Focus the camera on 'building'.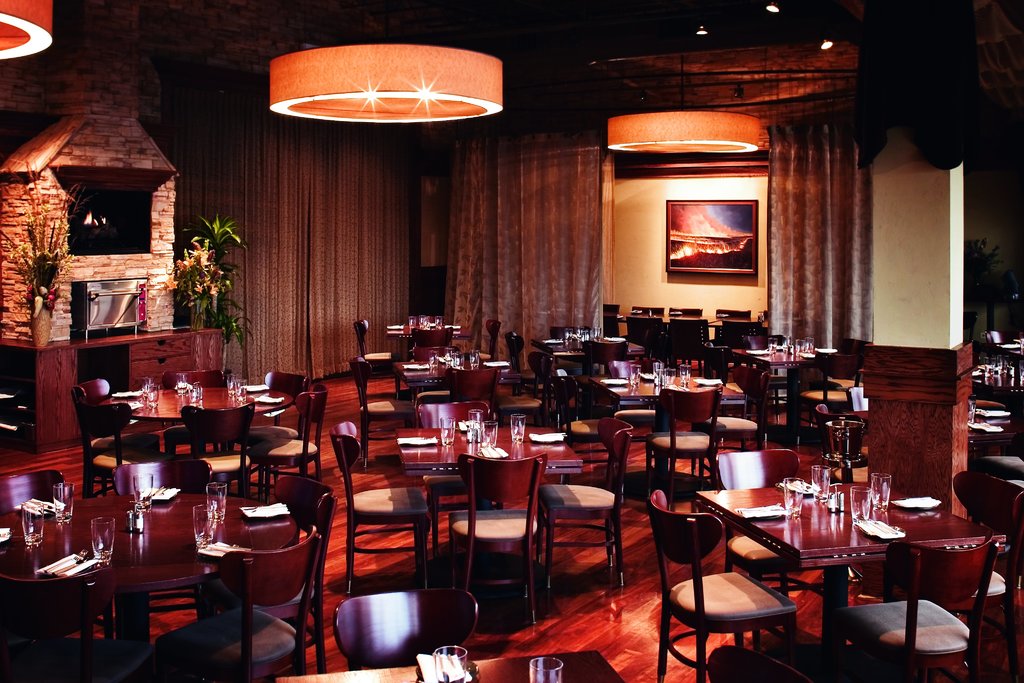
Focus region: [left=0, top=0, right=1023, bottom=682].
